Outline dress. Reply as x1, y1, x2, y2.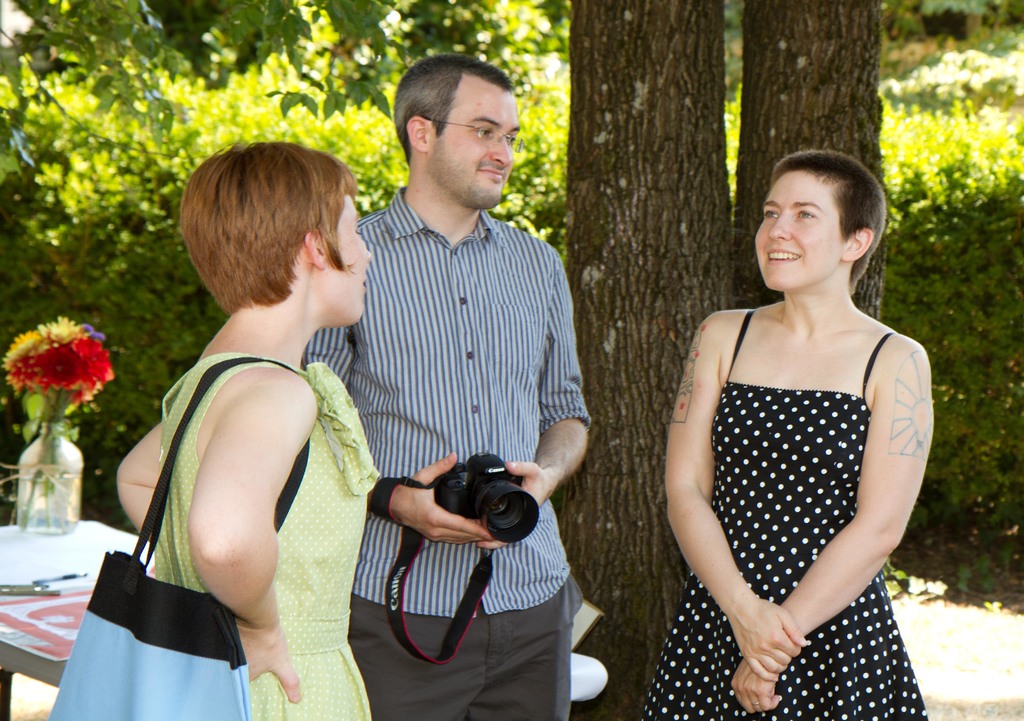
641, 310, 926, 720.
